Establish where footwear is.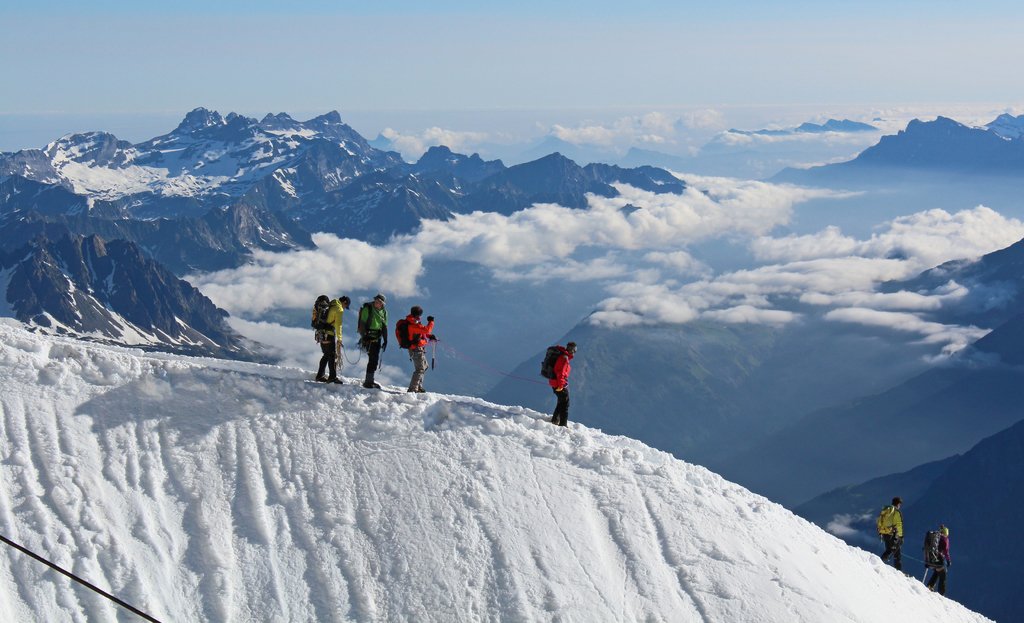
Established at x1=360 y1=383 x2=382 y2=392.
